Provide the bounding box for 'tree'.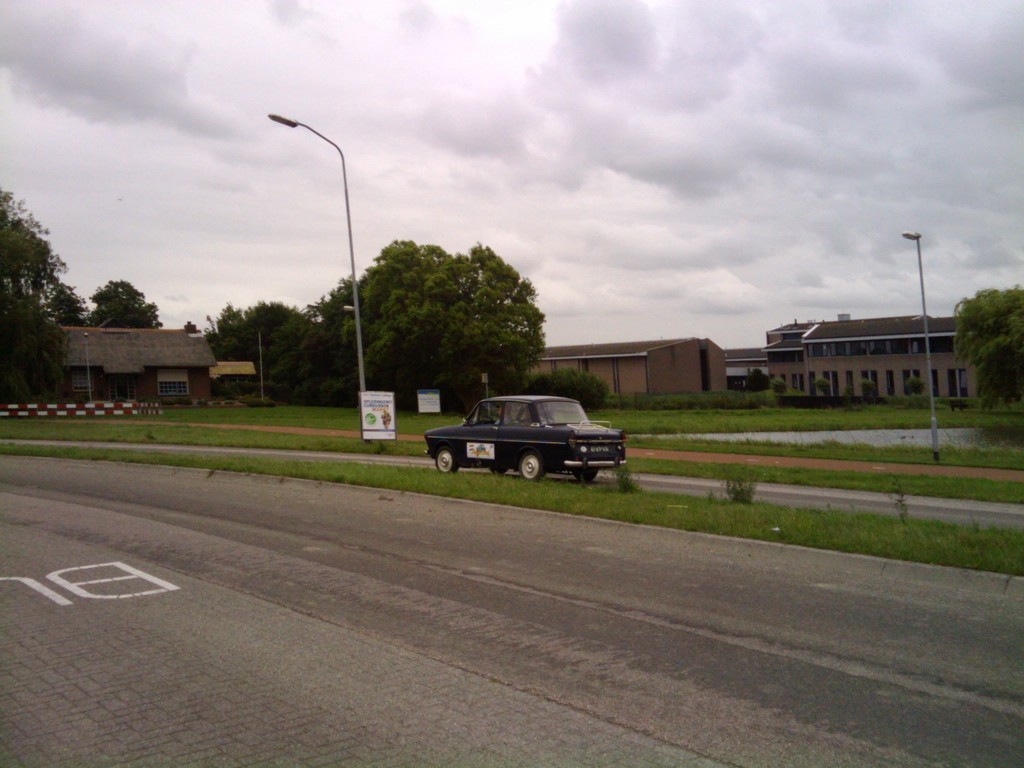
[210, 314, 313, 394].
